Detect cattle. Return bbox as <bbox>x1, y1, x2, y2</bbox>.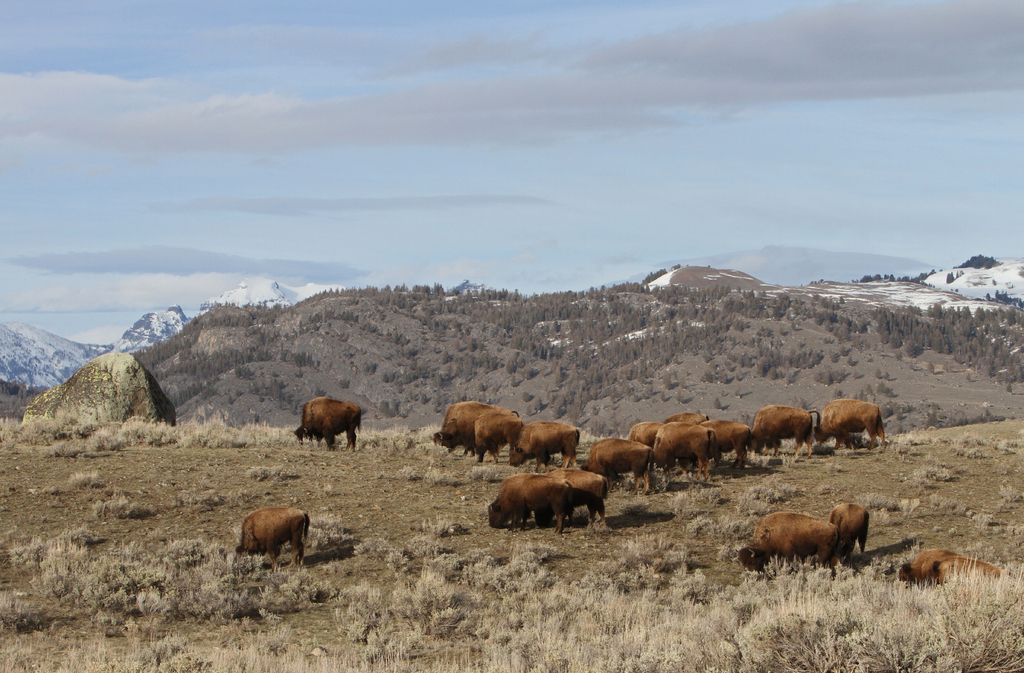
<bbox>481, 470, 573, 533</bbox>.
